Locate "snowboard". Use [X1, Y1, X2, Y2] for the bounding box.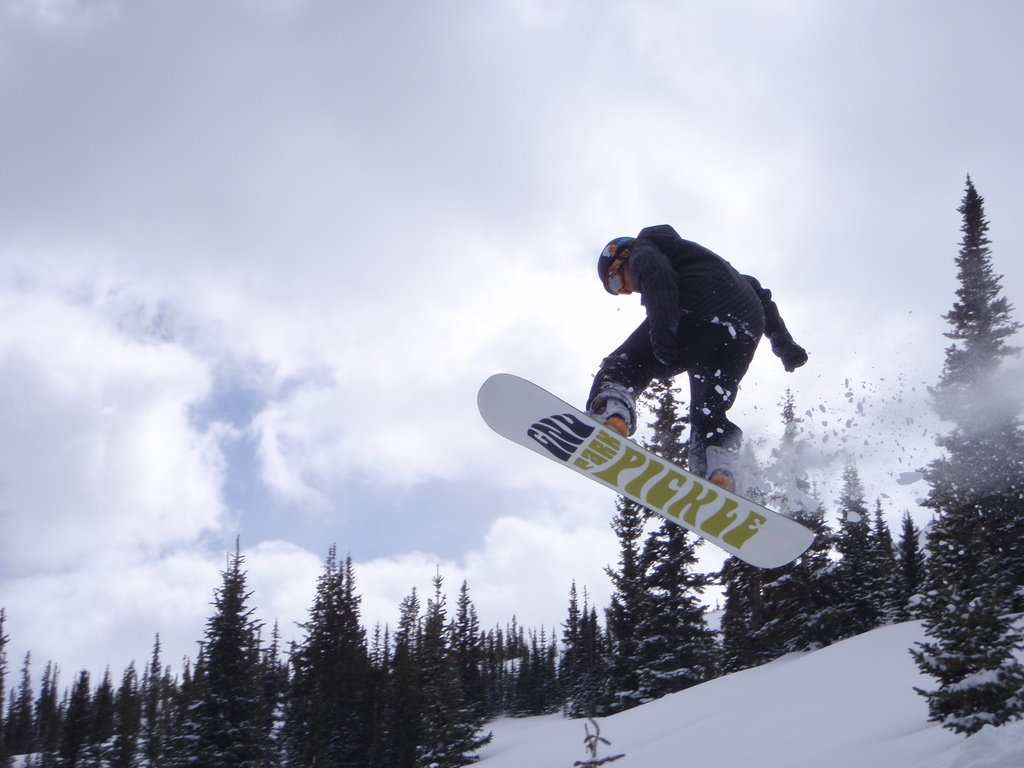
[477, 374, 817, 572].
